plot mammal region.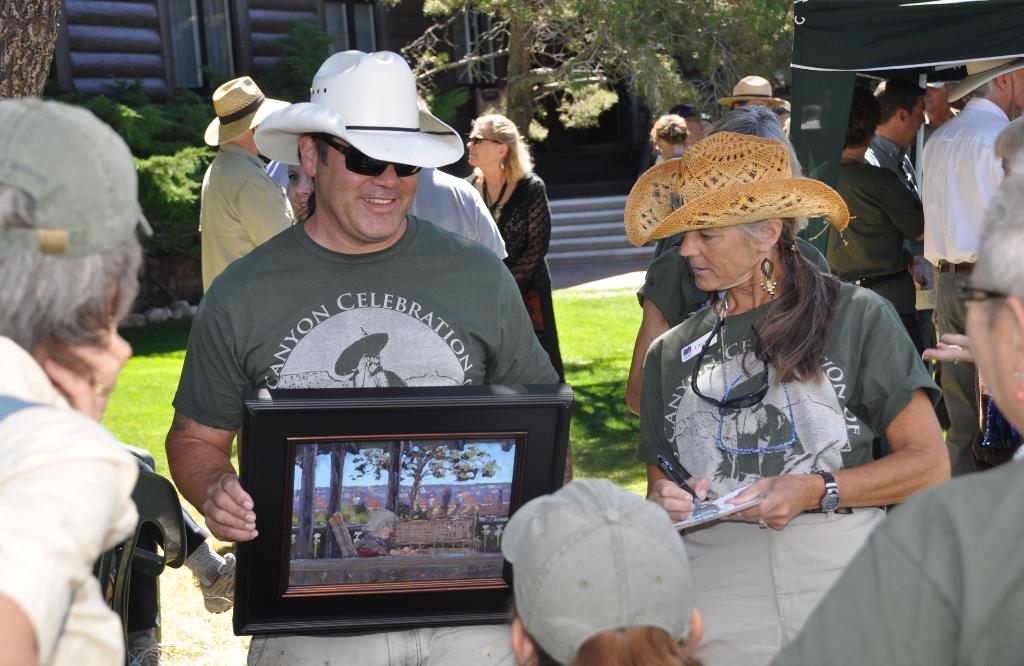
Plotted at l=797, t=86, r=930, b=354.
